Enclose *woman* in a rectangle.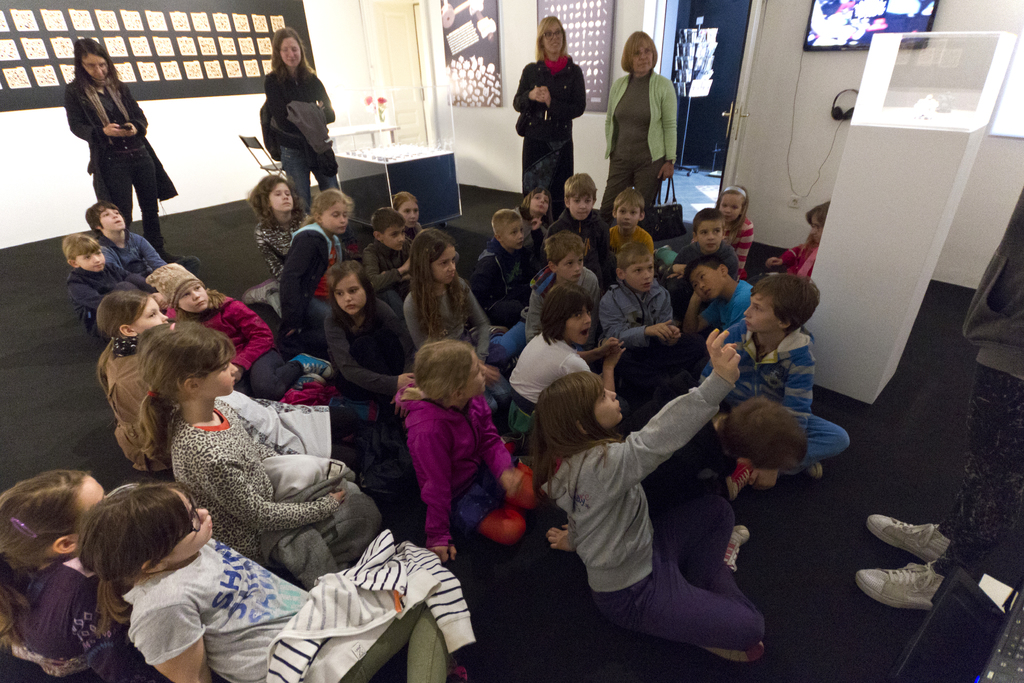
l=257, t=26, r=340, b=217.
